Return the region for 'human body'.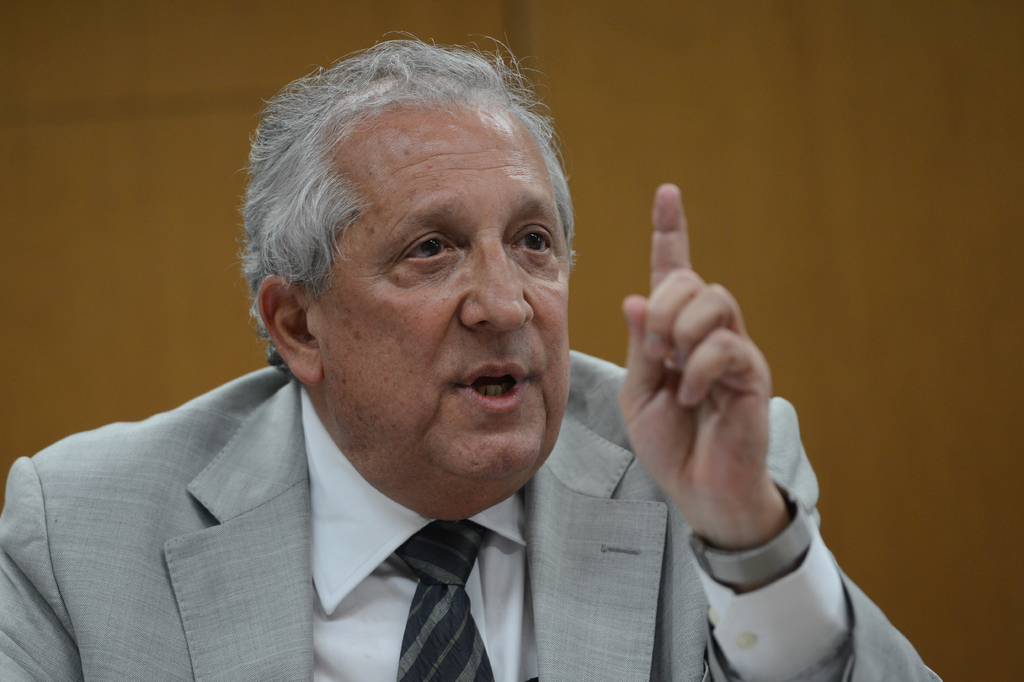
l=0, t=29, r=942, b=681.
